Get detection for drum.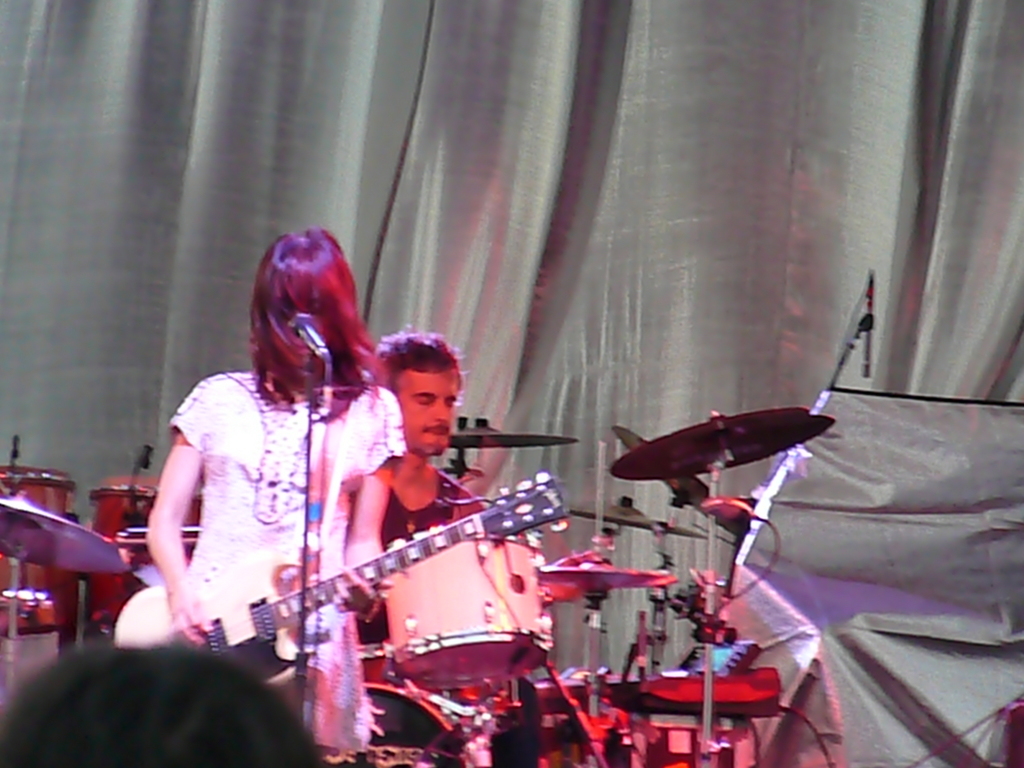
Detection: left=0, top=464, right=74, bottom=642.
